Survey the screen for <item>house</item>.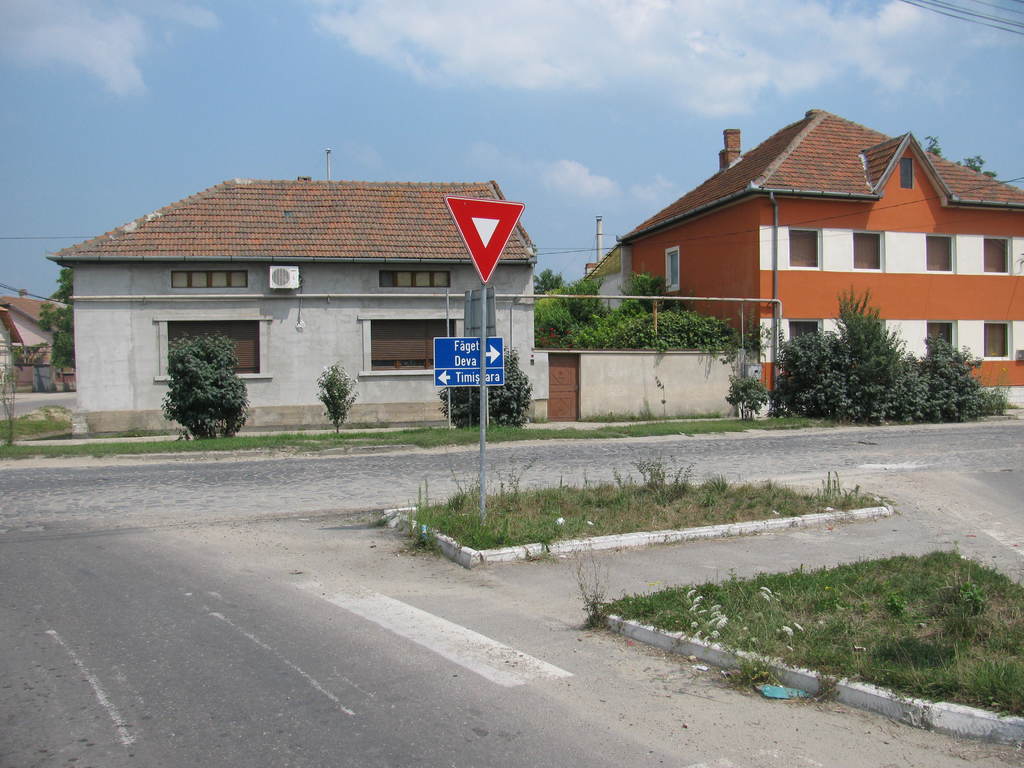
Survey found: pyautogui.locateOnScreen(614, 105, 1023, 412).
